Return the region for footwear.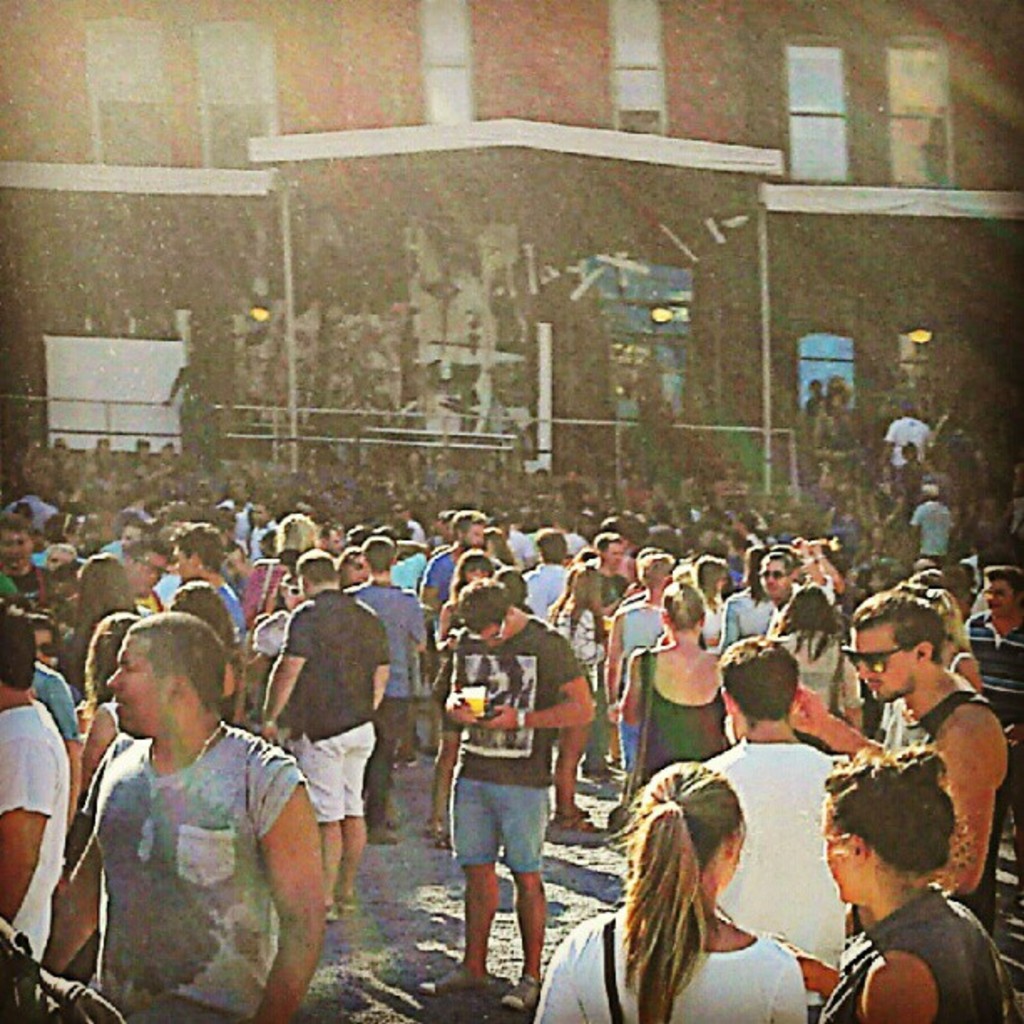
pyautogui.locateOnScreen(492, 977, 530, 1014).
